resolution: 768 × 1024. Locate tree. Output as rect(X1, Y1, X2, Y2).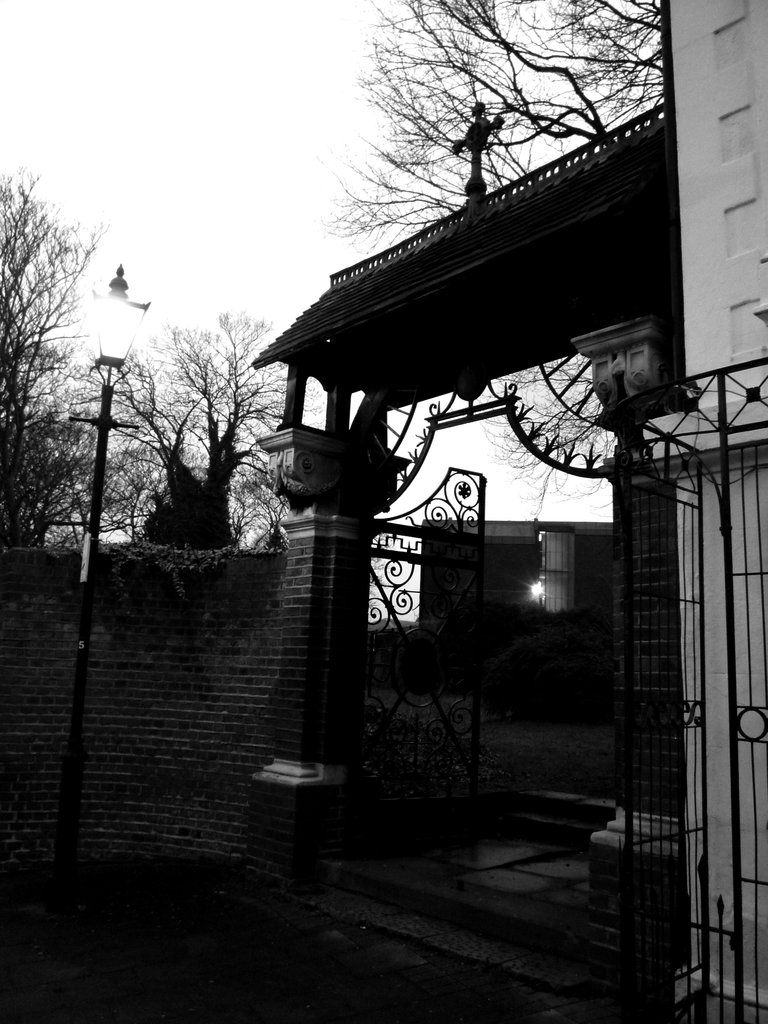
rect(92, 302, 323, 554).
